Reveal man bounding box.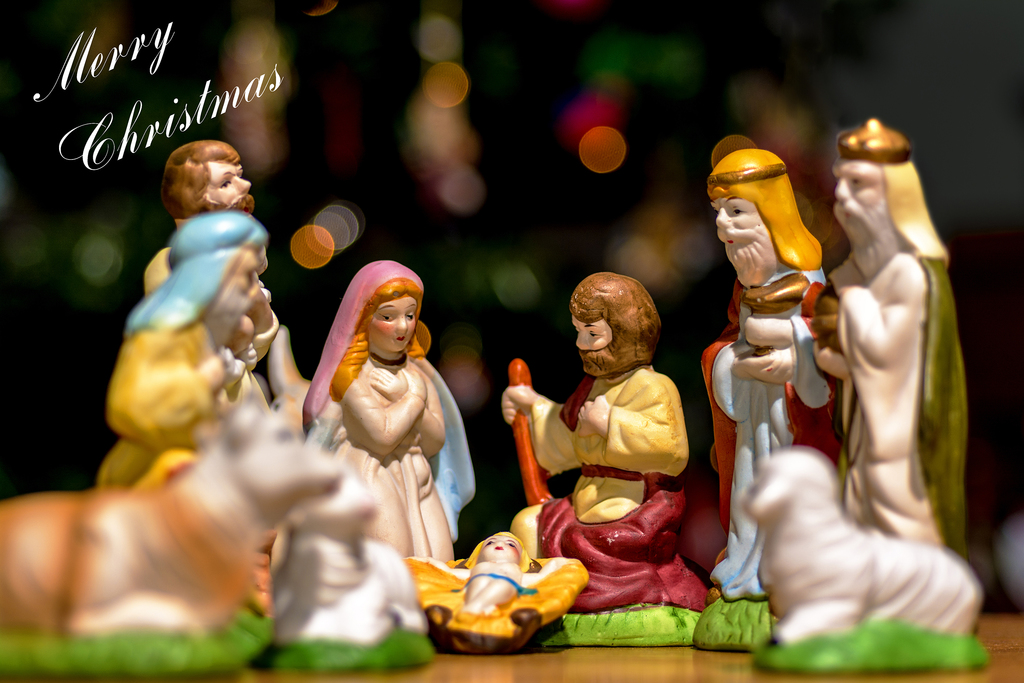
Revealed: [left=694, top=147, right=847, bottom=601].
